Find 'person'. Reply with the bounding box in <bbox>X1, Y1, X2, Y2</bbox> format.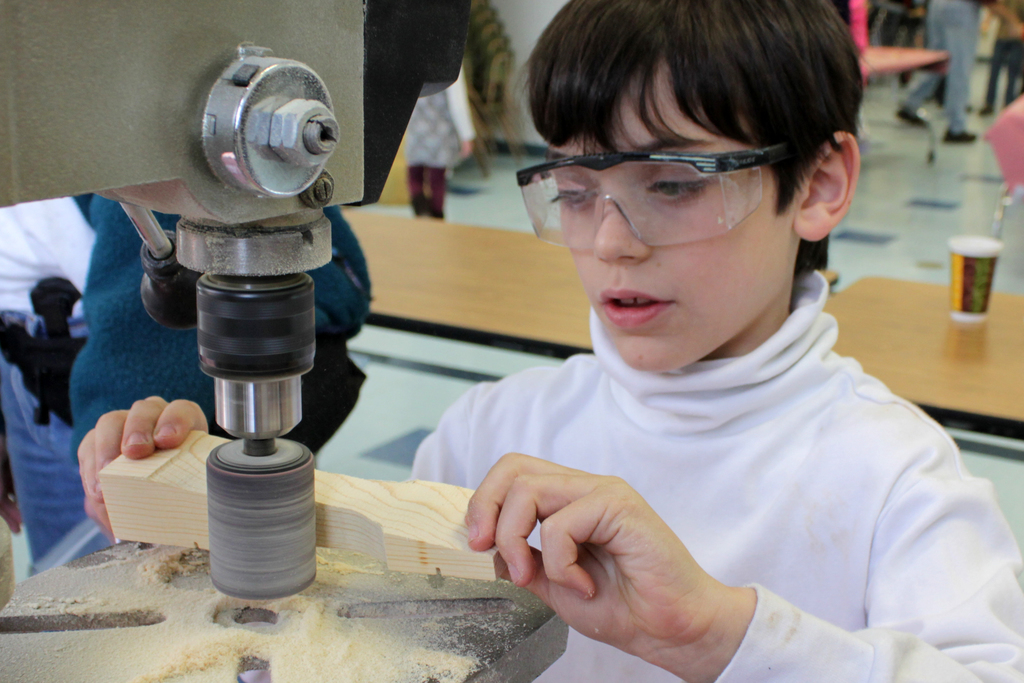
<bbox>882, 0, 980, 130</bbox>.
